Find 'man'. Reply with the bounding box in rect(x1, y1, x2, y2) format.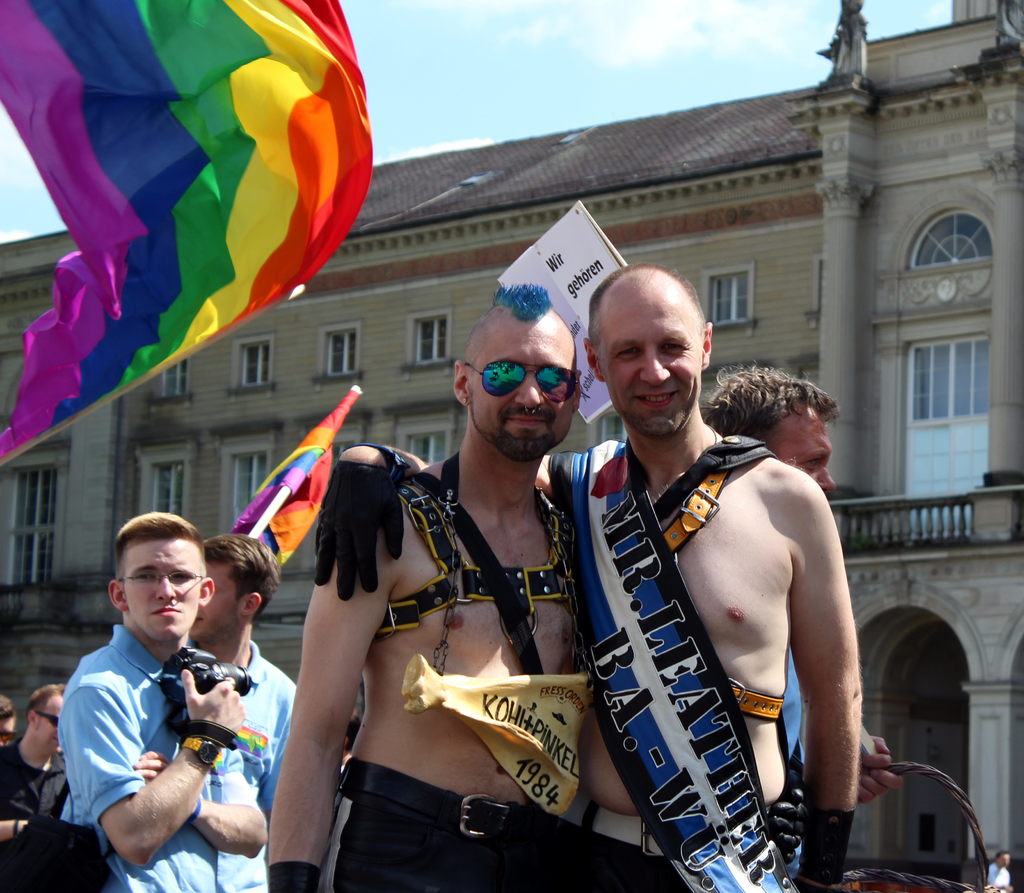
rect(264, 287, 803, 892).
